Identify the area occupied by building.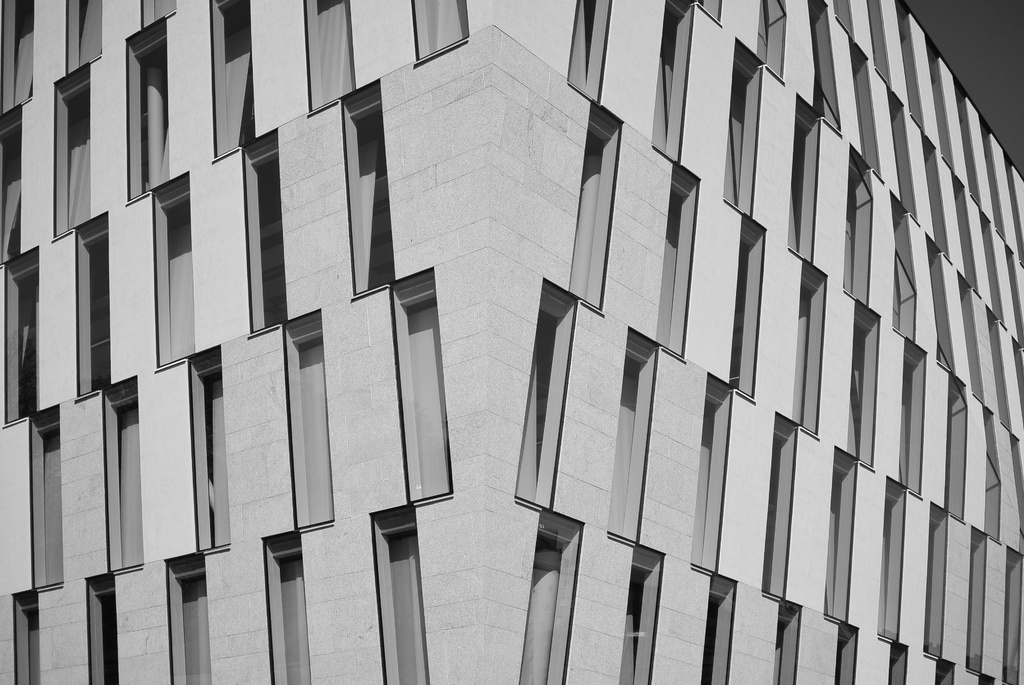
Area: 1, 0, 1023, 684.
